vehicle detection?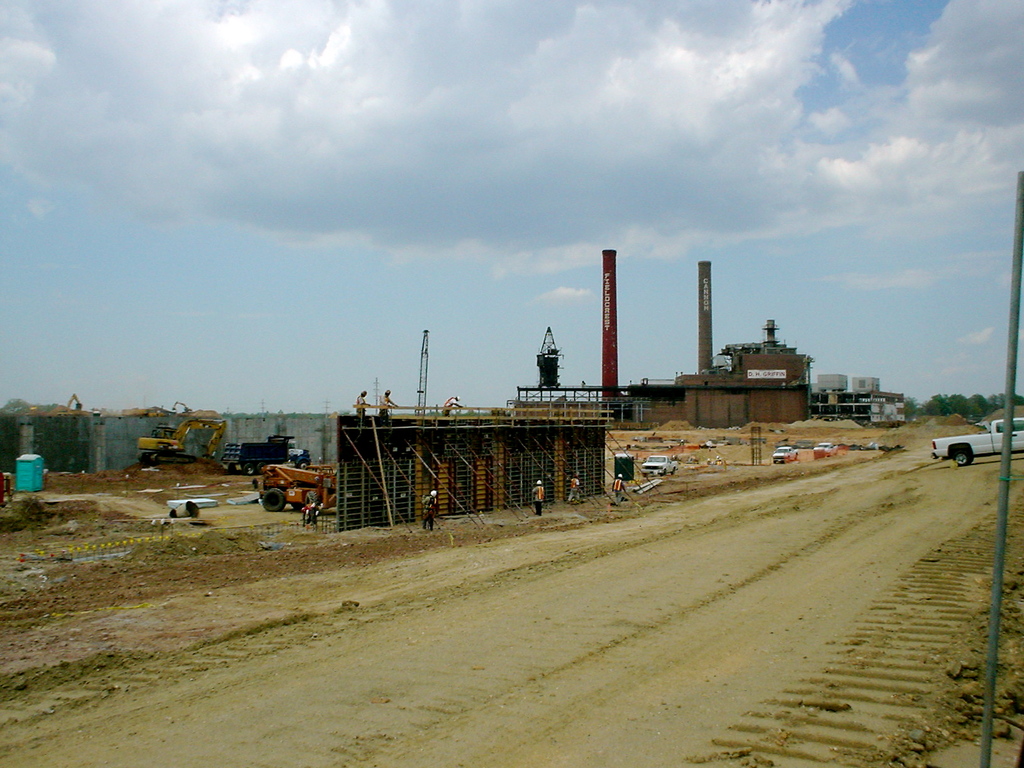
Rect(254, 460, 341, 512)
